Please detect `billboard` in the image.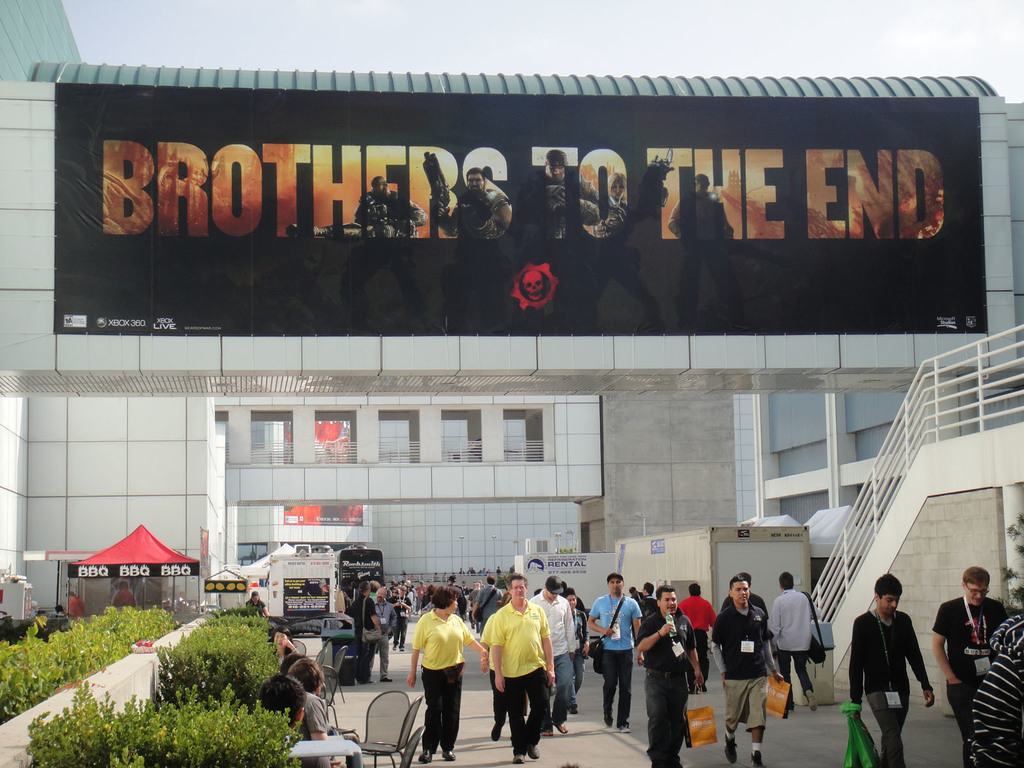
bbox=(57, 102, 991, 334).
